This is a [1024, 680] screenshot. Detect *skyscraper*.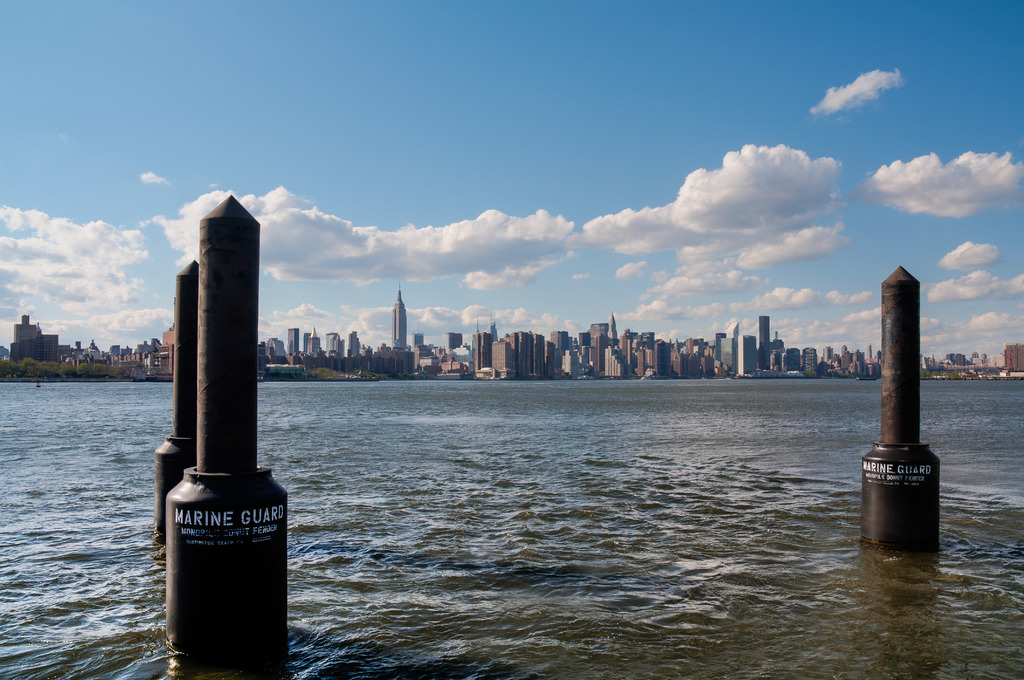
(287, 328, 301, 353).
